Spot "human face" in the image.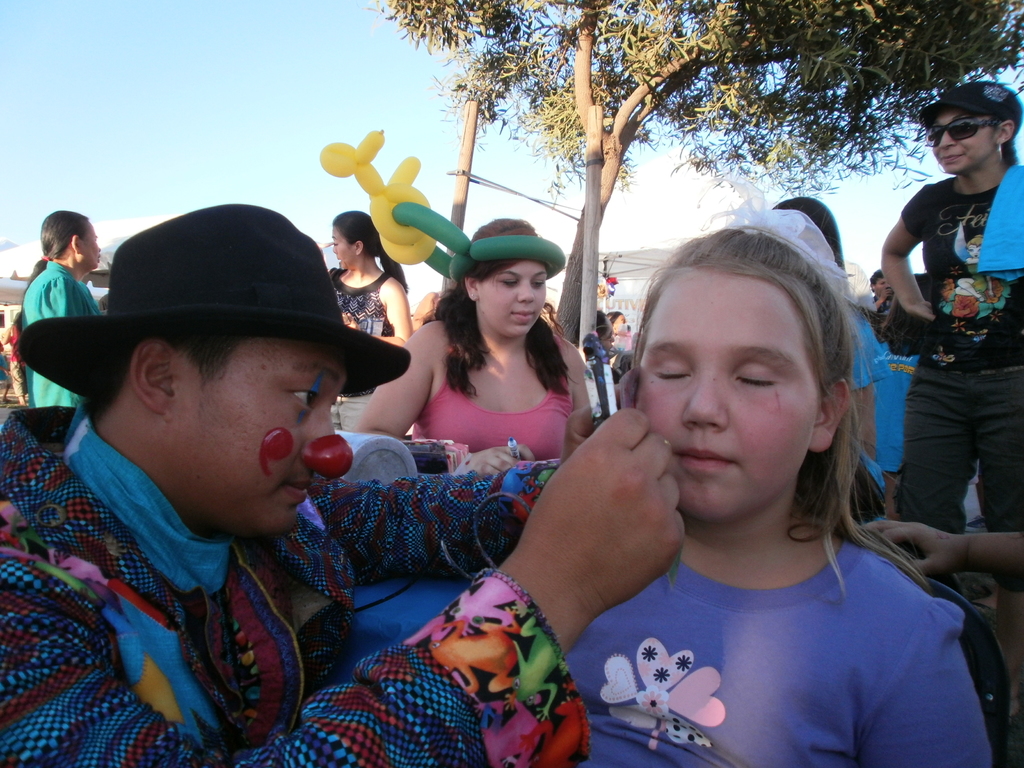
"human face" found at (330,228,355,271).
